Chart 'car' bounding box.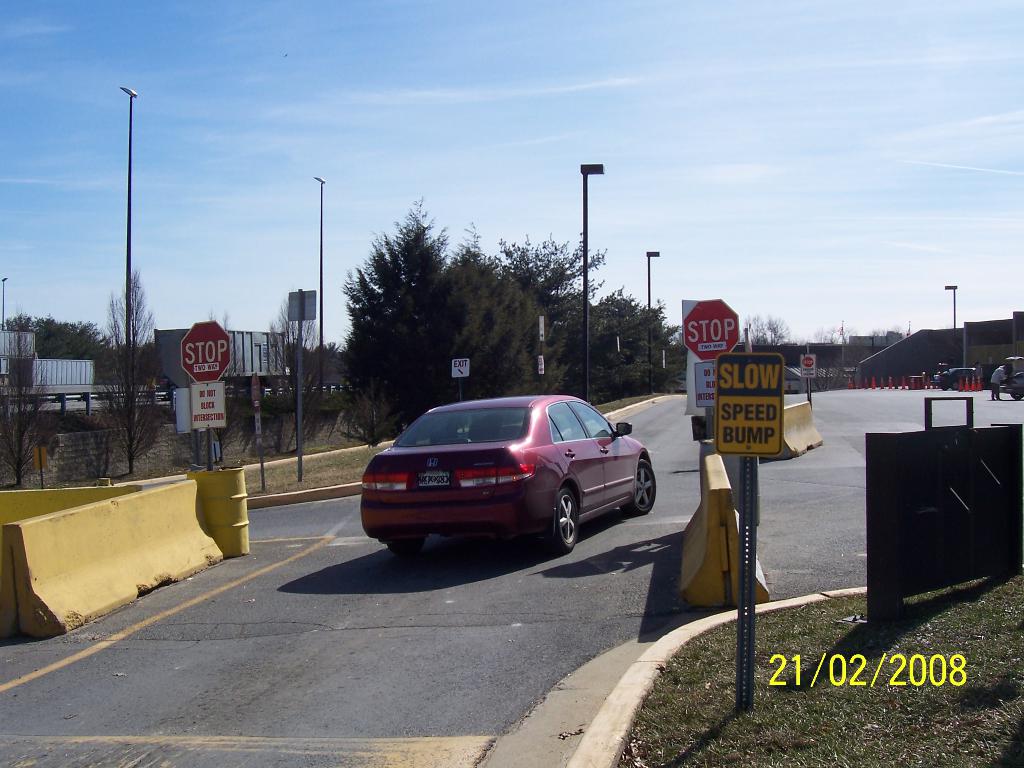
Charted: pyautogui.locateOnScreen(356, 392, 659, 556).
